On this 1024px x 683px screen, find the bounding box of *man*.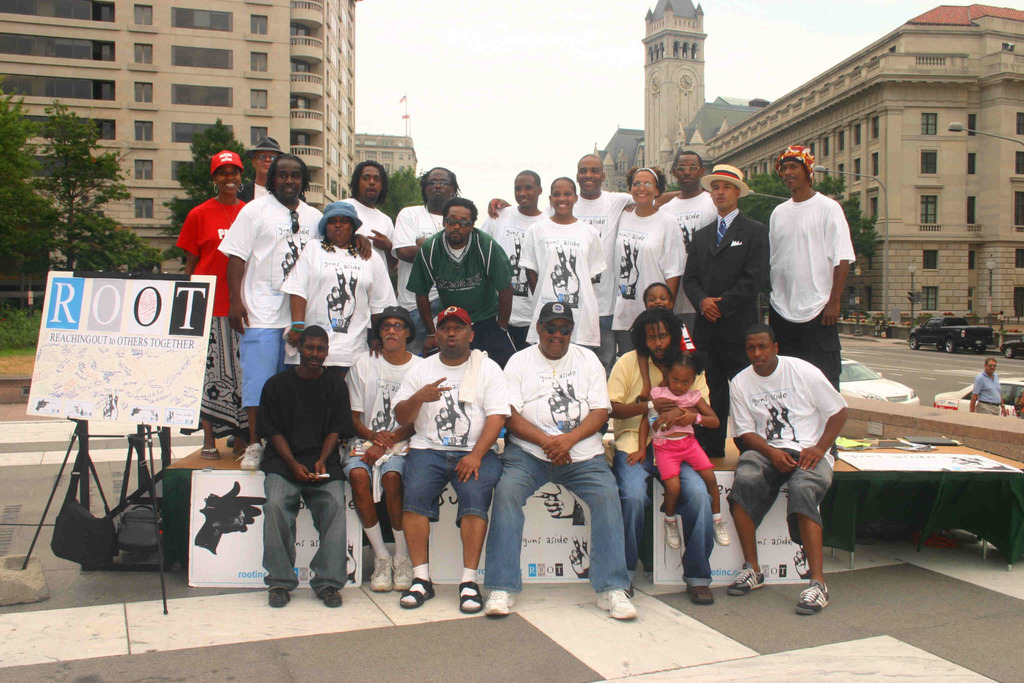
Bounding box: 243, 136, 284, 208.
